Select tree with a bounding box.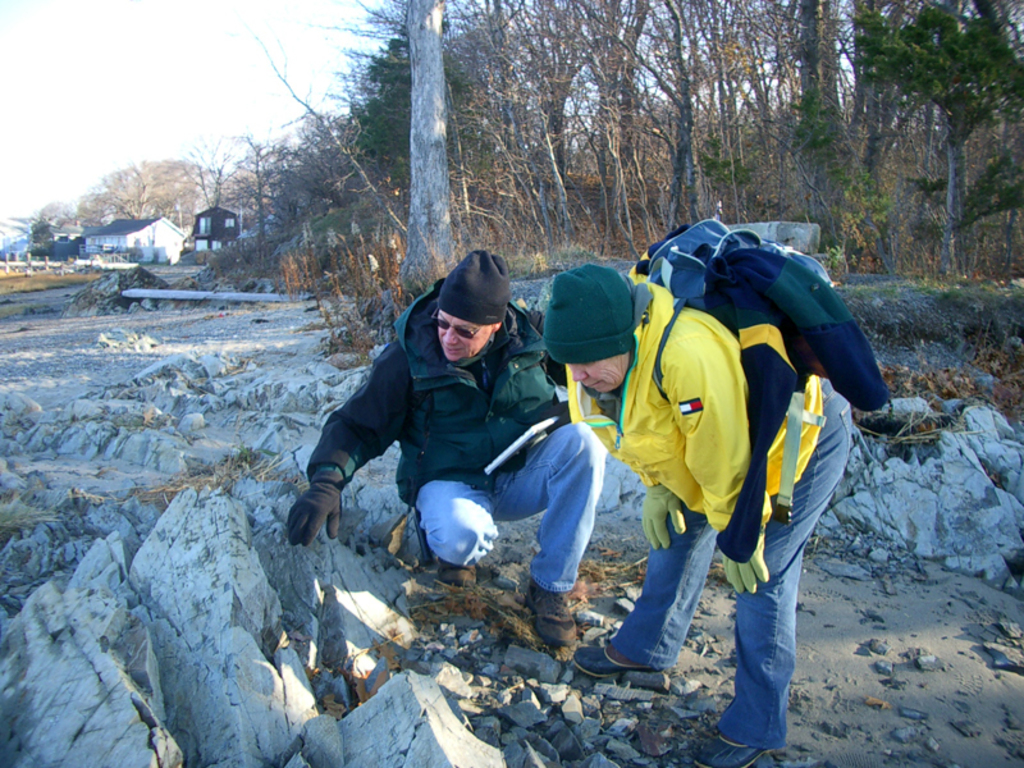
x1=49 y1=150 x2=193 y2=230.
